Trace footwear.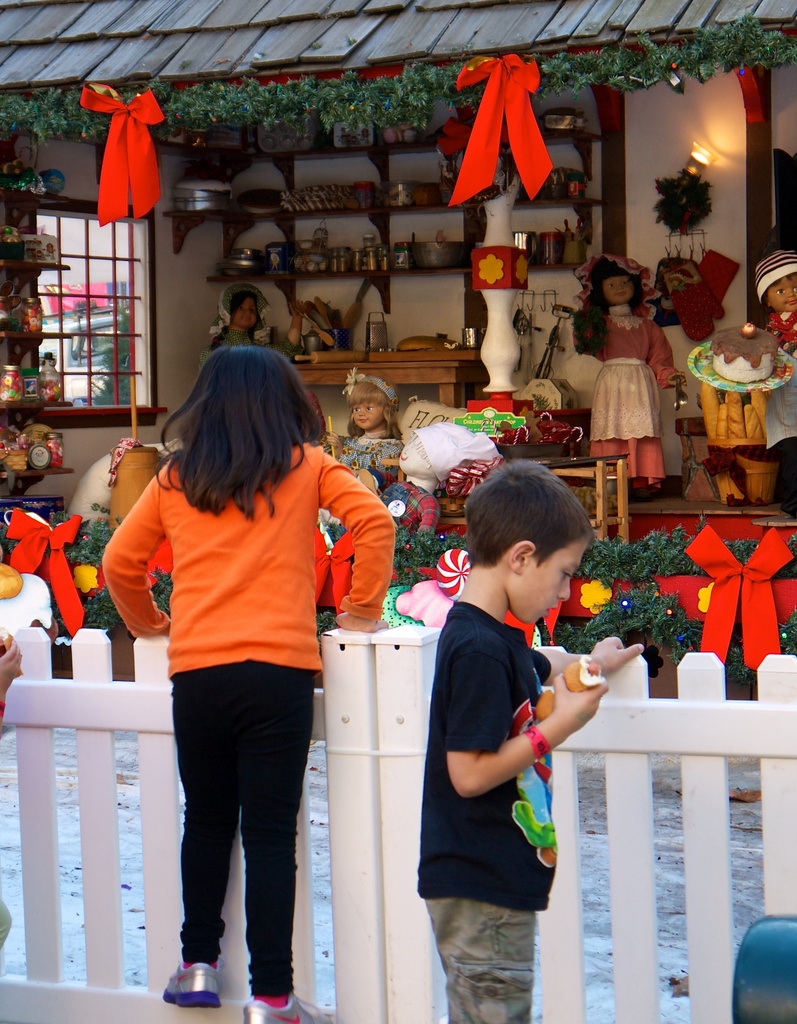
Traced to box(241, 998, 335, 1023).
